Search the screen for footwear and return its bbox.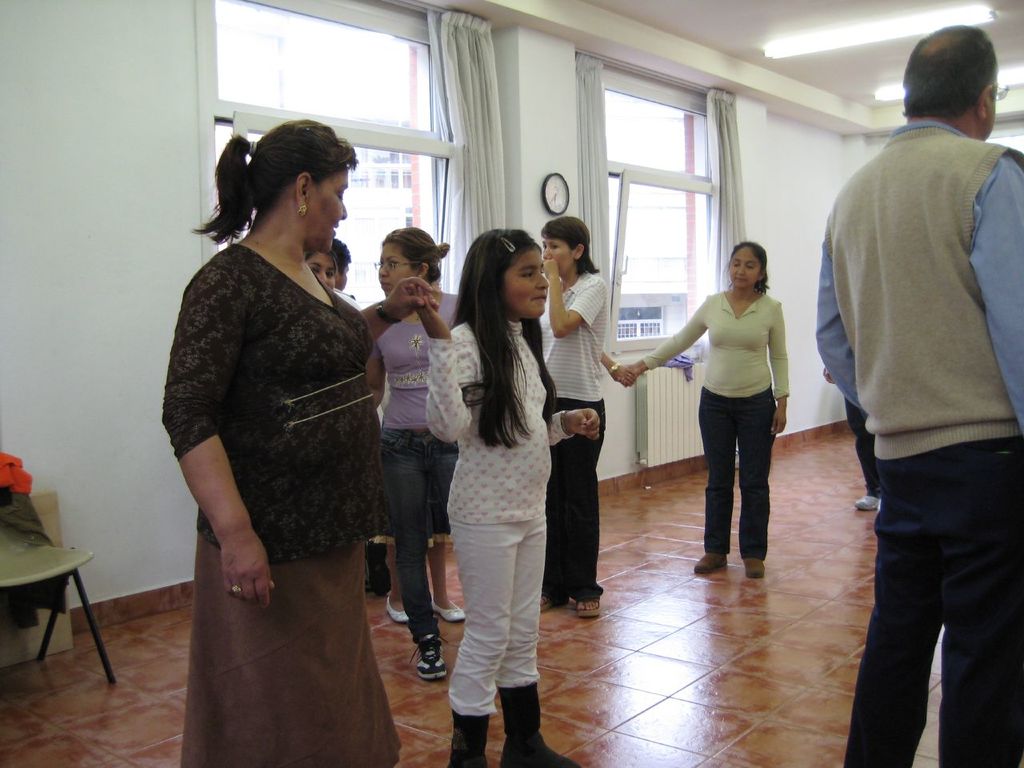
Found: bbox=(495, 734, 587, 767).
